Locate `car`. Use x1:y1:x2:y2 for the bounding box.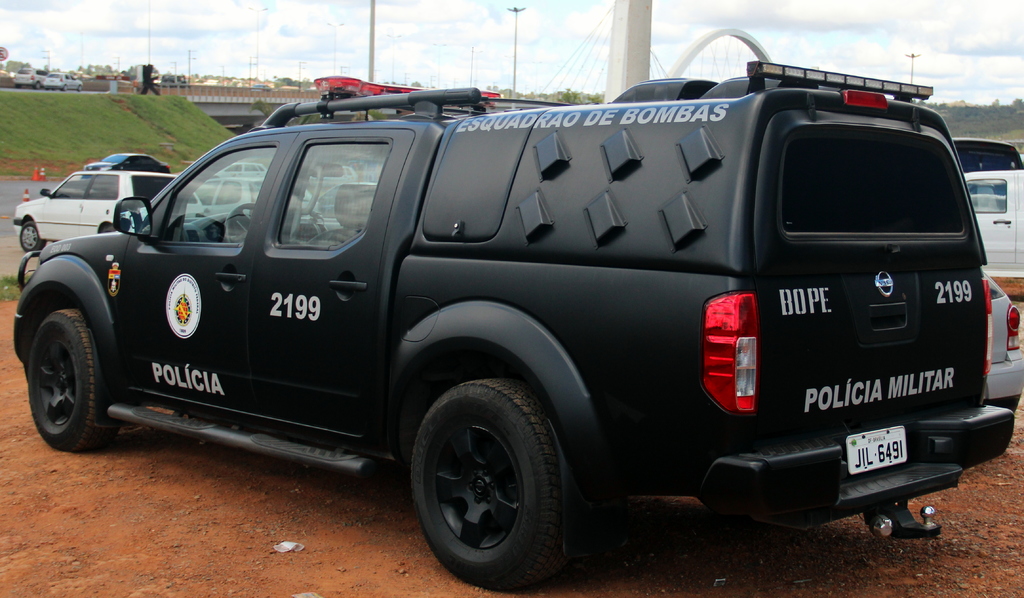
32:54:972:572.
